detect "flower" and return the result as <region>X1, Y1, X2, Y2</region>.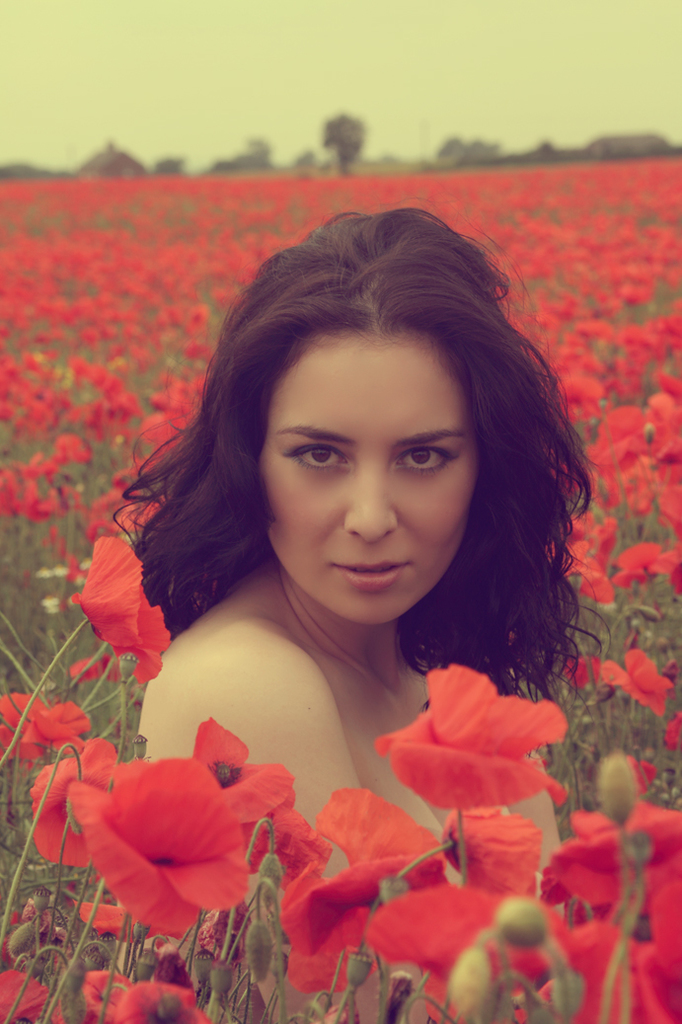
<region>77, 534, 170, 681</region>.
